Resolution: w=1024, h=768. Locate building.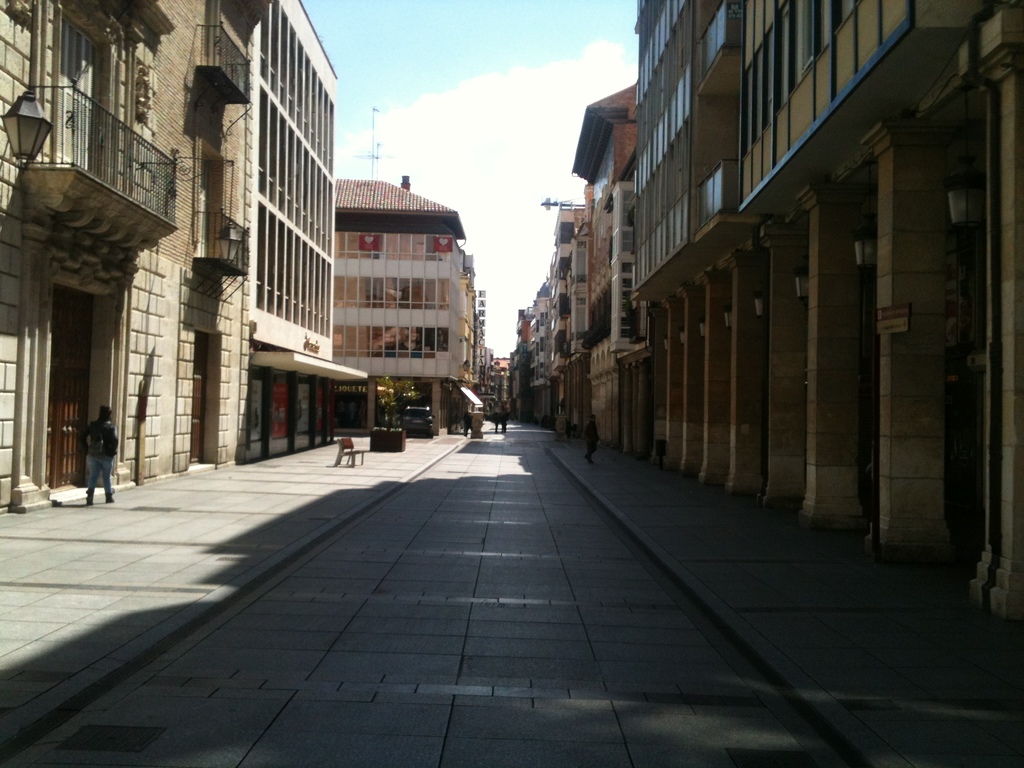
{"left": 0, "top": 1, "right": 272, "bottom": 508}.
